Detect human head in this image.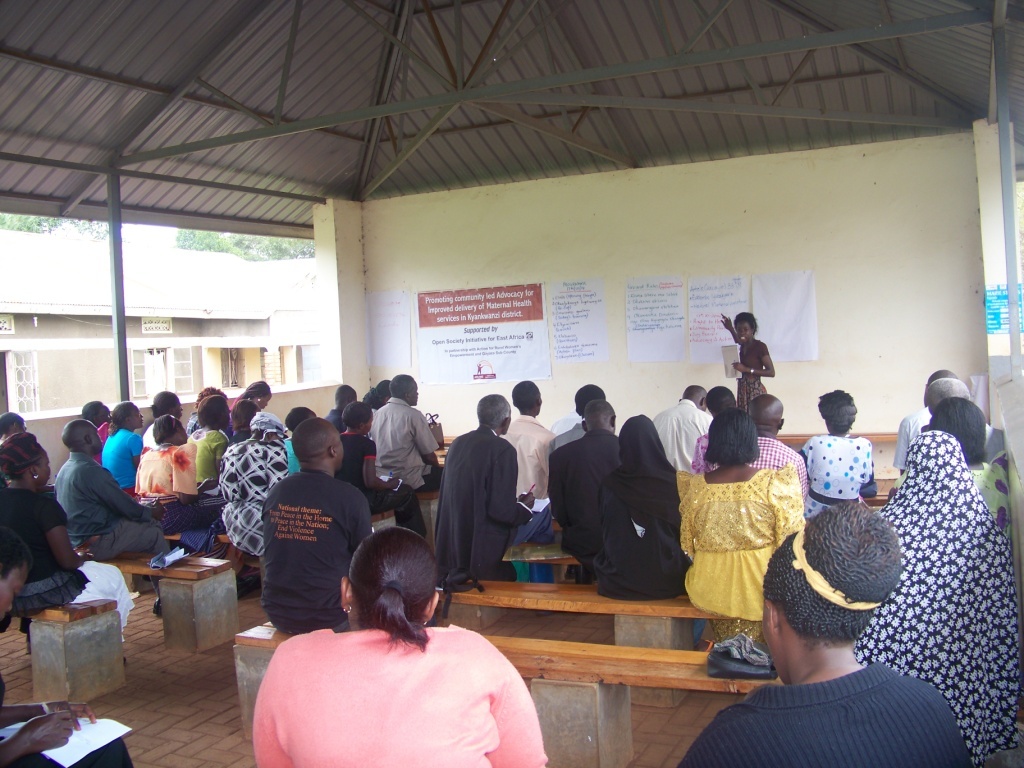
Detection: pyautogui.locateOnScreen(193, 383, 229, 404).
